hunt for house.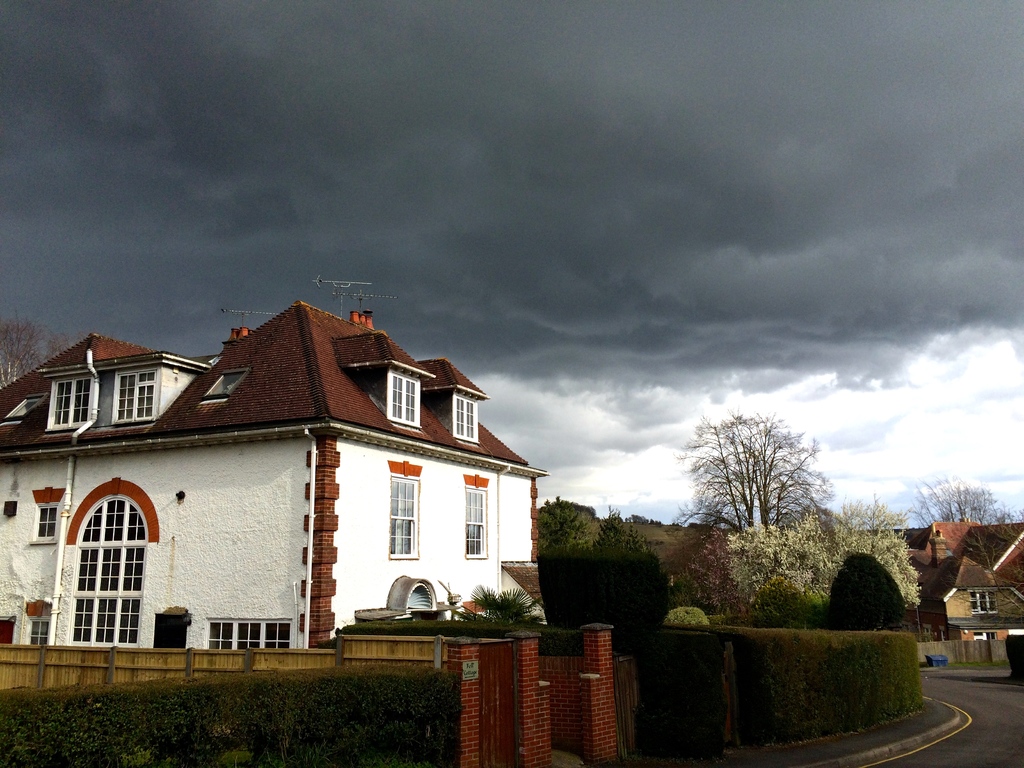
Hunted down at 850 520 1023 643.
